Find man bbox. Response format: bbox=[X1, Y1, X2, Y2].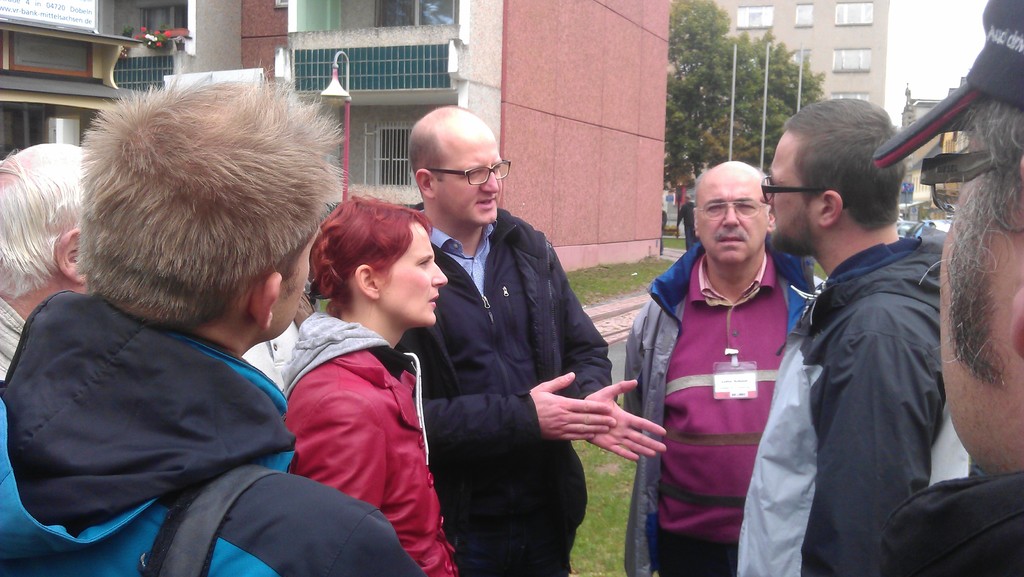
bbox=[0, 139, 88, 380].
